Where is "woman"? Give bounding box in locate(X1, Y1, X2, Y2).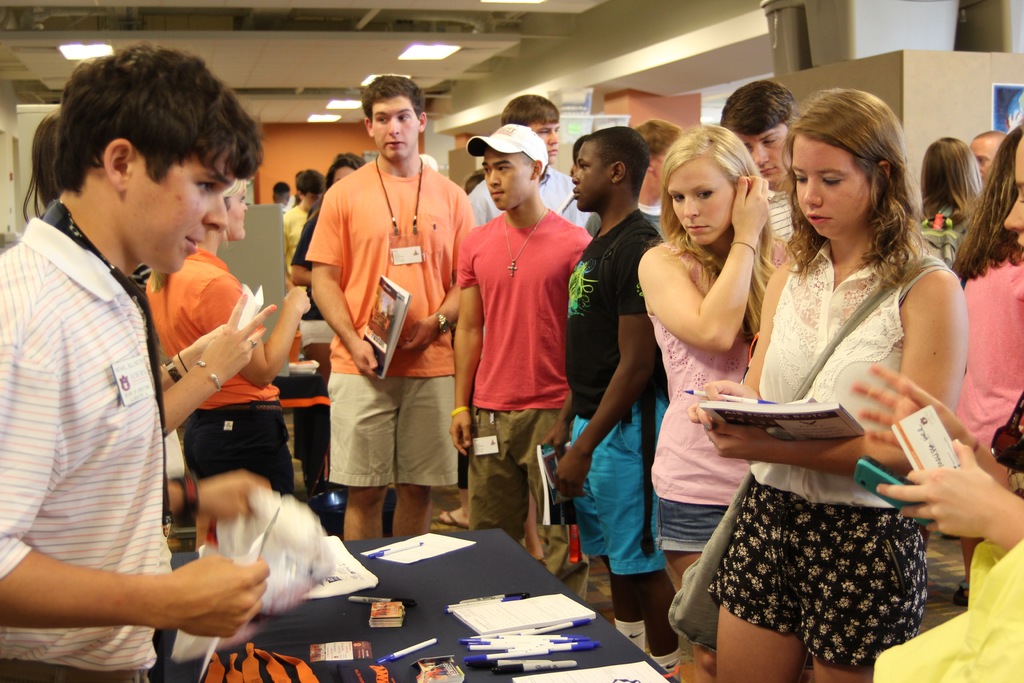
locate(605, 113, 783, 613).
